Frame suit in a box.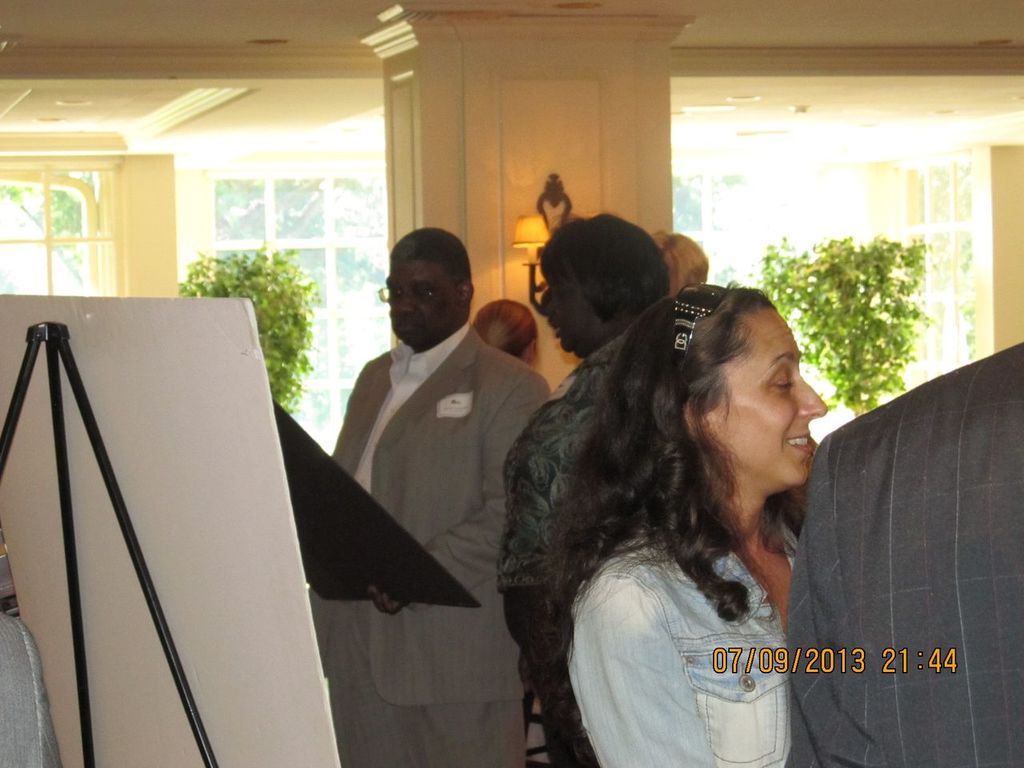
crop(305, 248, 546, 679).
